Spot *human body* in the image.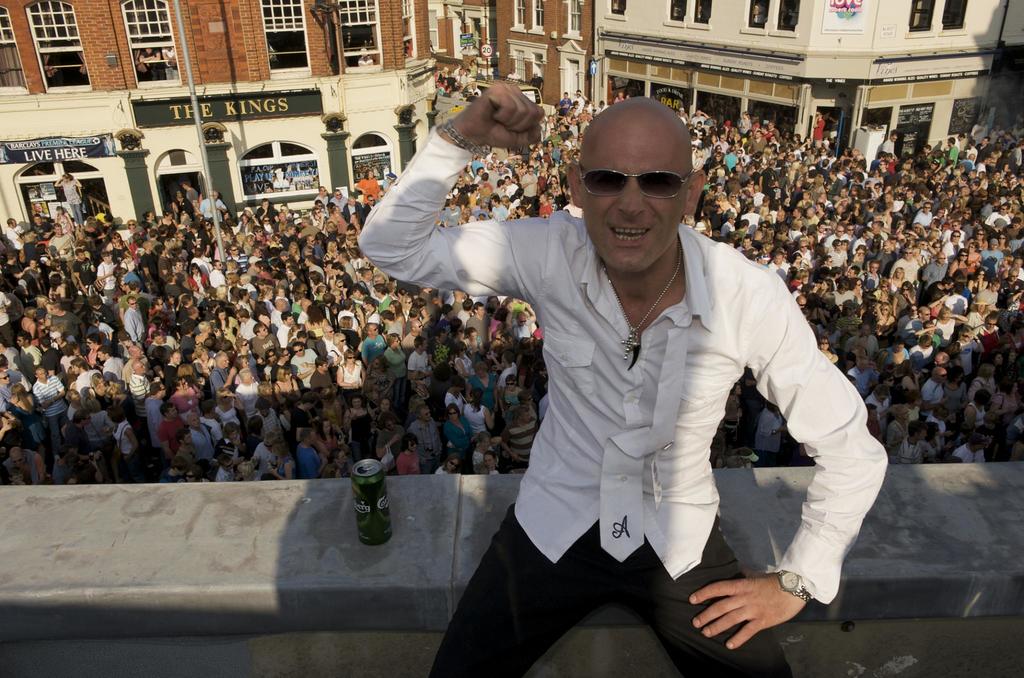
*human body* found at crop(54, 168, 85, 225).
